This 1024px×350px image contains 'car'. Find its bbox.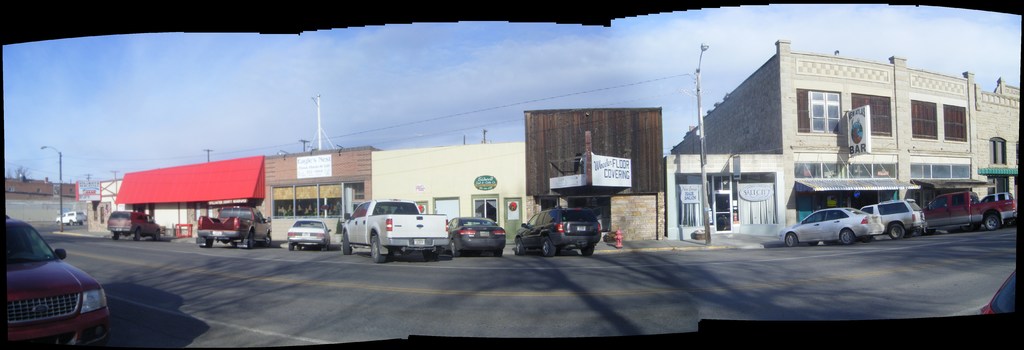
511 204 605 258.
